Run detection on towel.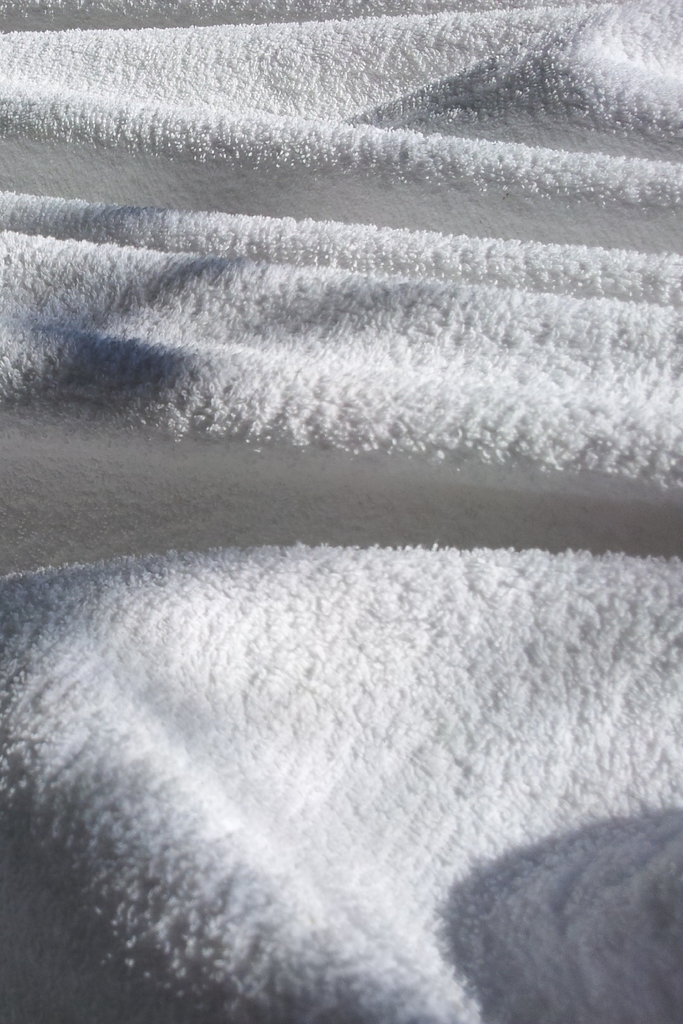
Result: {"x1": 0, "y1": 0, "x2": 682, "y2": 1023}.
